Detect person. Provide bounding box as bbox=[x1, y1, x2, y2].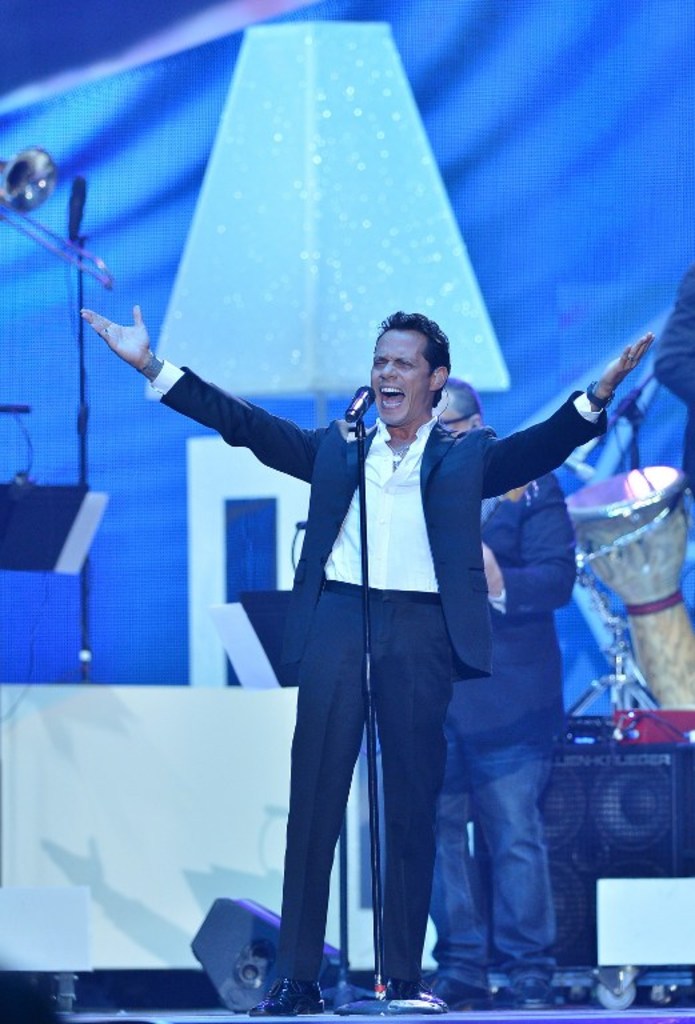
bbox=[72, 296, 660, 1020].
